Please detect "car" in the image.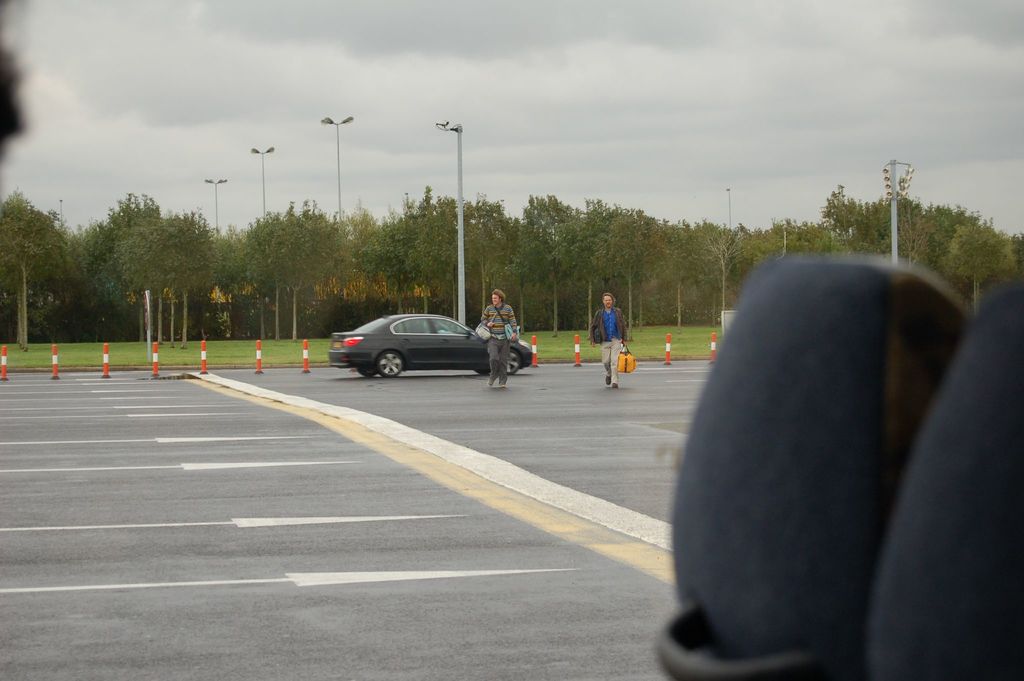
{"x1": 326, "y1": 309, "x2": 539, "y2": 375}.
